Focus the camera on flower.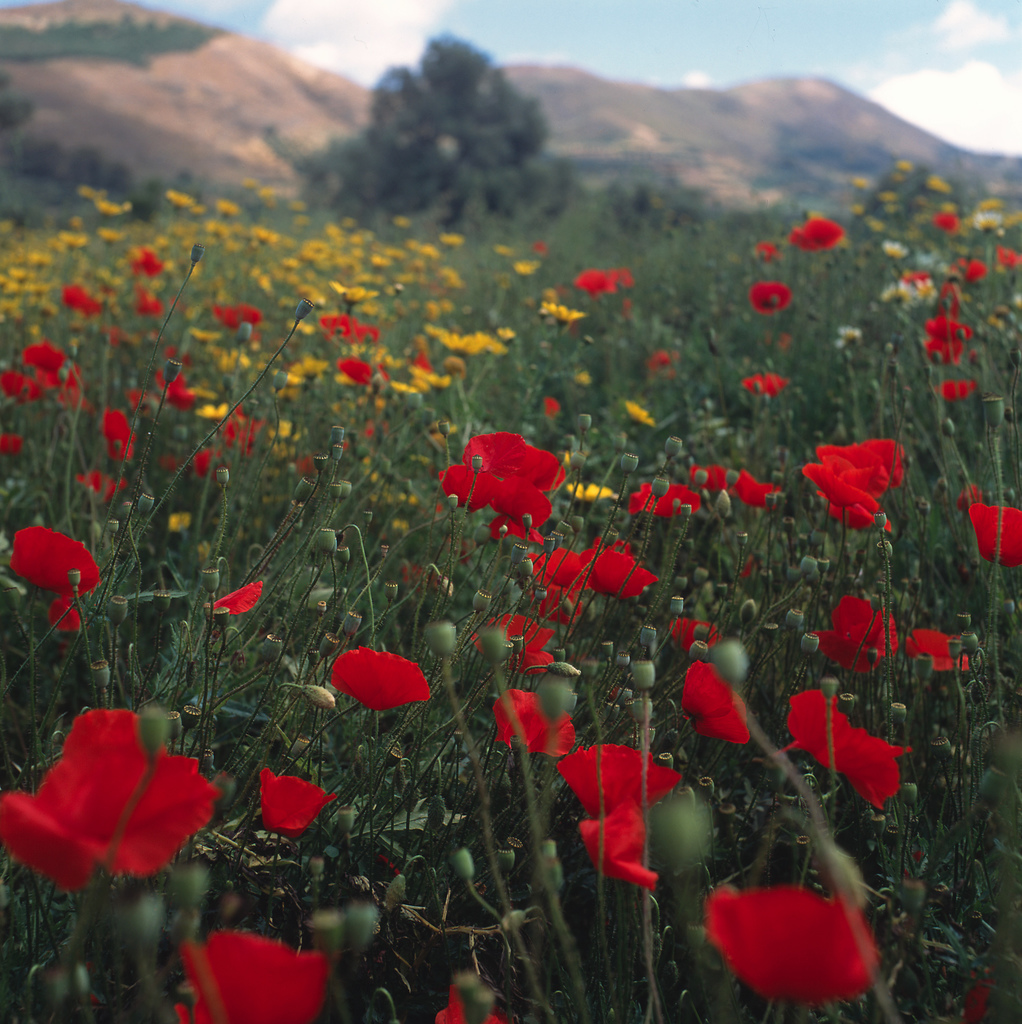
Focus region: x1=0, y1=704, x2=218, y2=897.
